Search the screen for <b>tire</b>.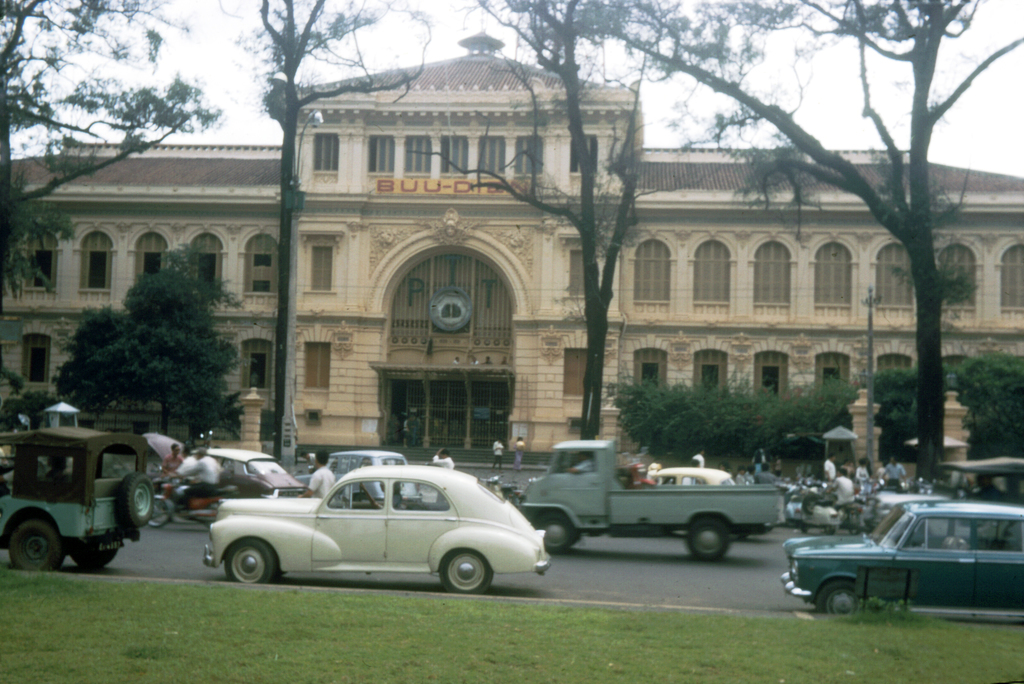
Found at (left=687, top=518, right=730, bottom=561).
